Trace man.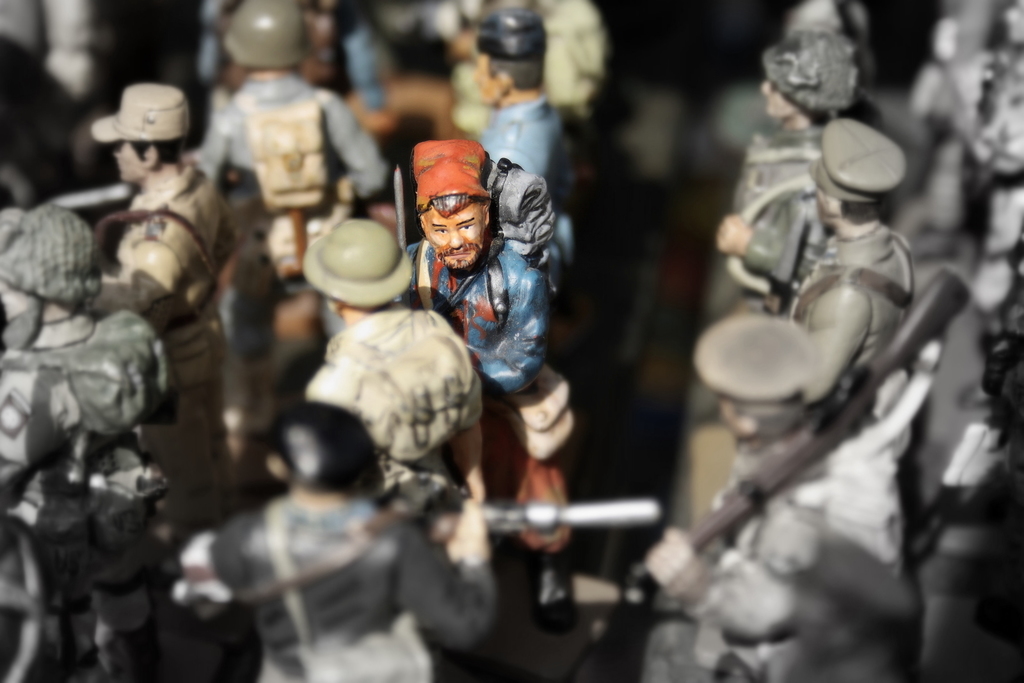
Traced to <bbox>786, 115, 923, 453</bbox>.
